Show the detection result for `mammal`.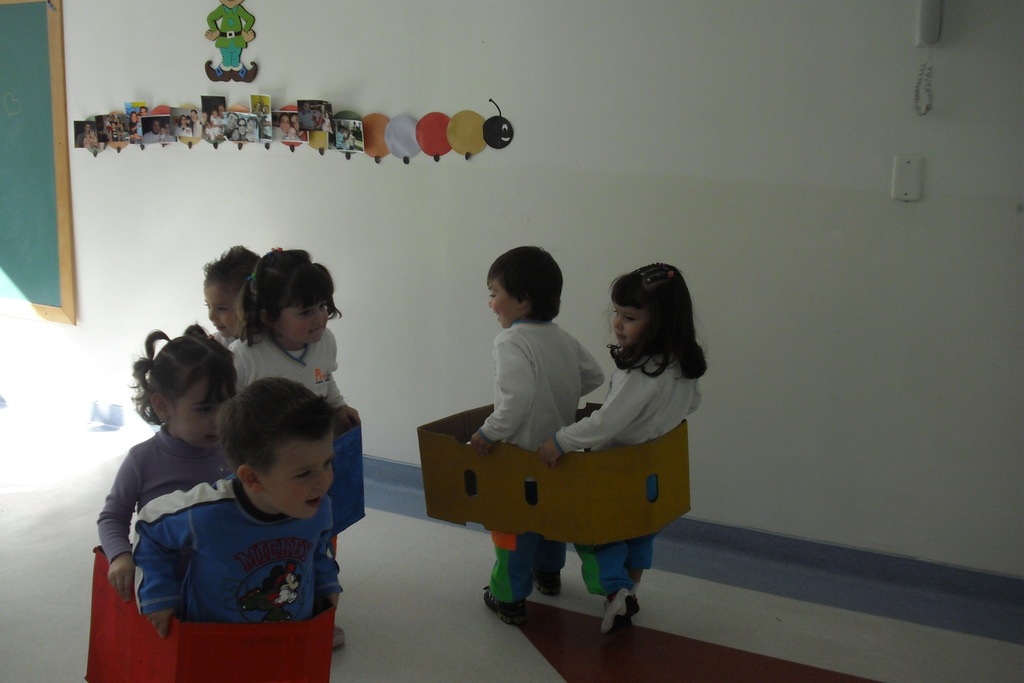
105,115,110,131.
